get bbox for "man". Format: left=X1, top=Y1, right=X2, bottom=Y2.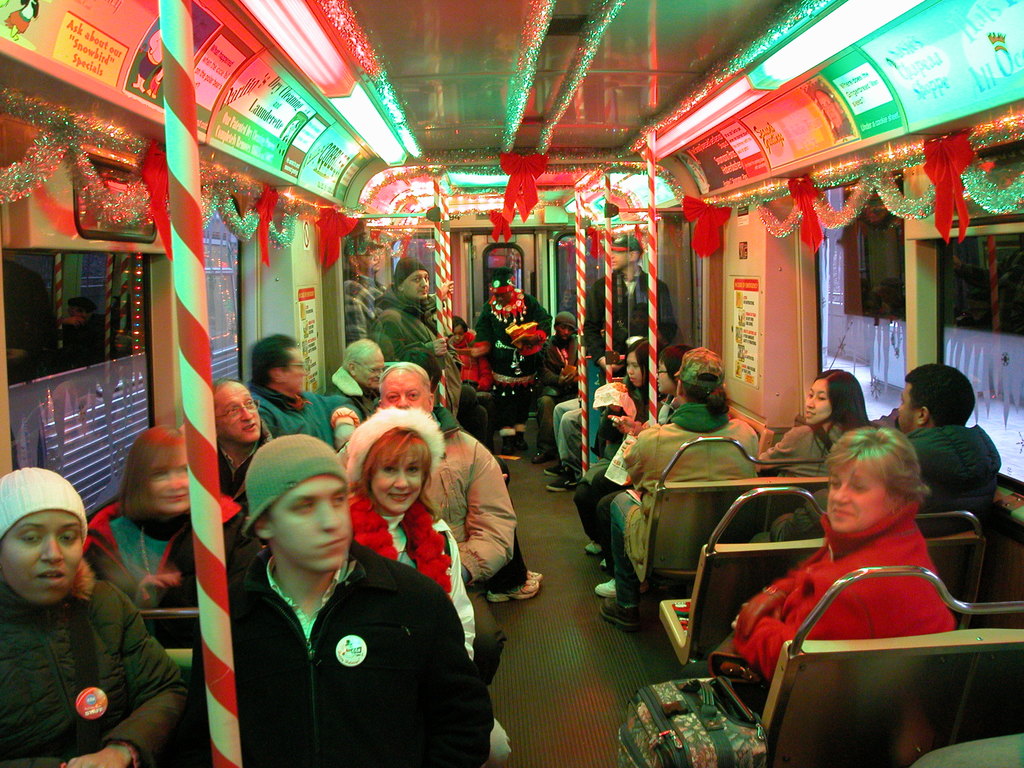
left=245, top=333, right=354, bottom=450.
